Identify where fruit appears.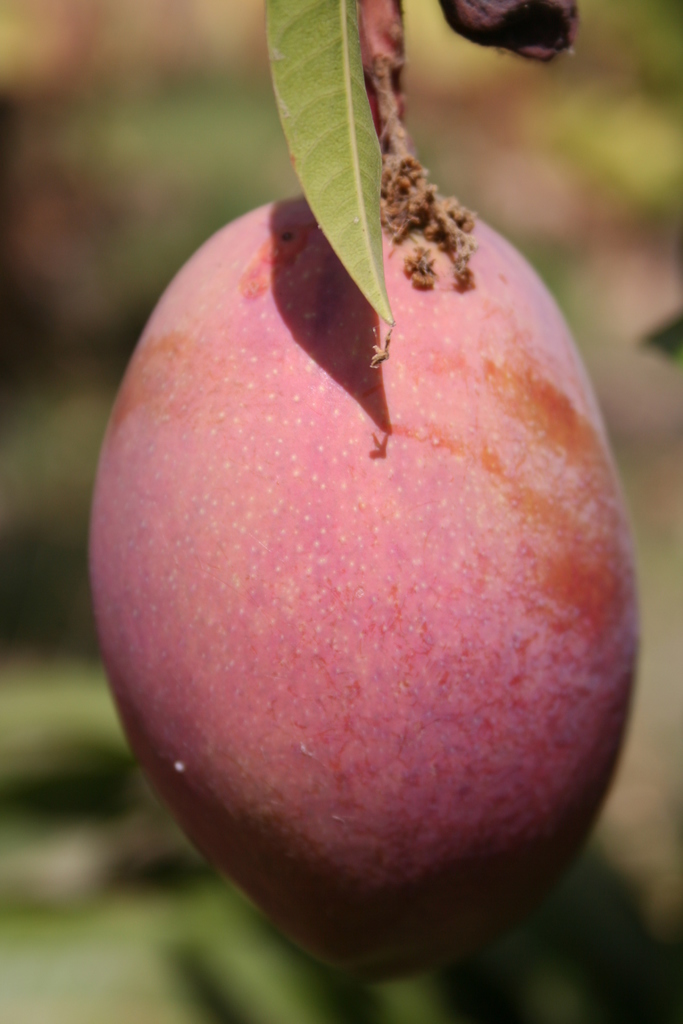
Appears at {"x1": 94, "y1": 188, "x2": 654, "y2": 988}.
